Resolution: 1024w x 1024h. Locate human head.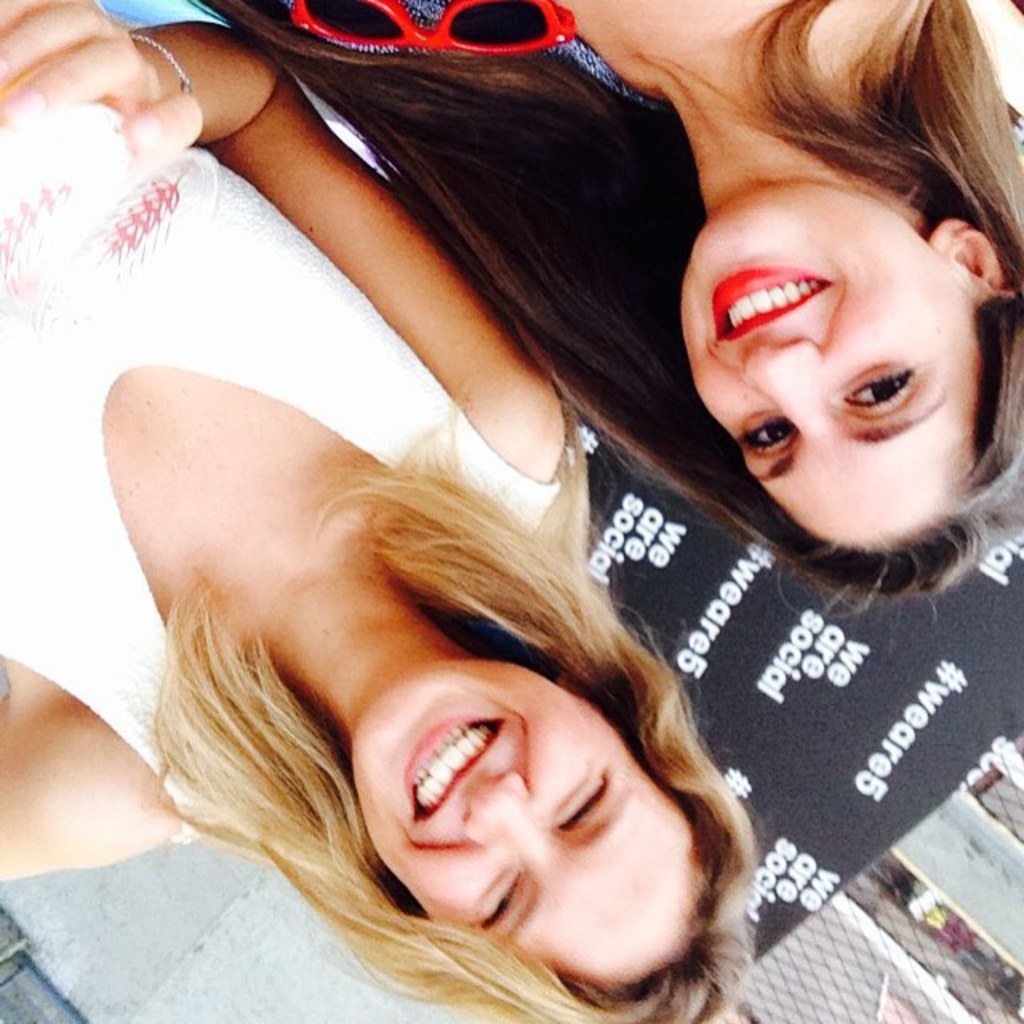
x1=683 y1=195 x2=1022 y2=618.
